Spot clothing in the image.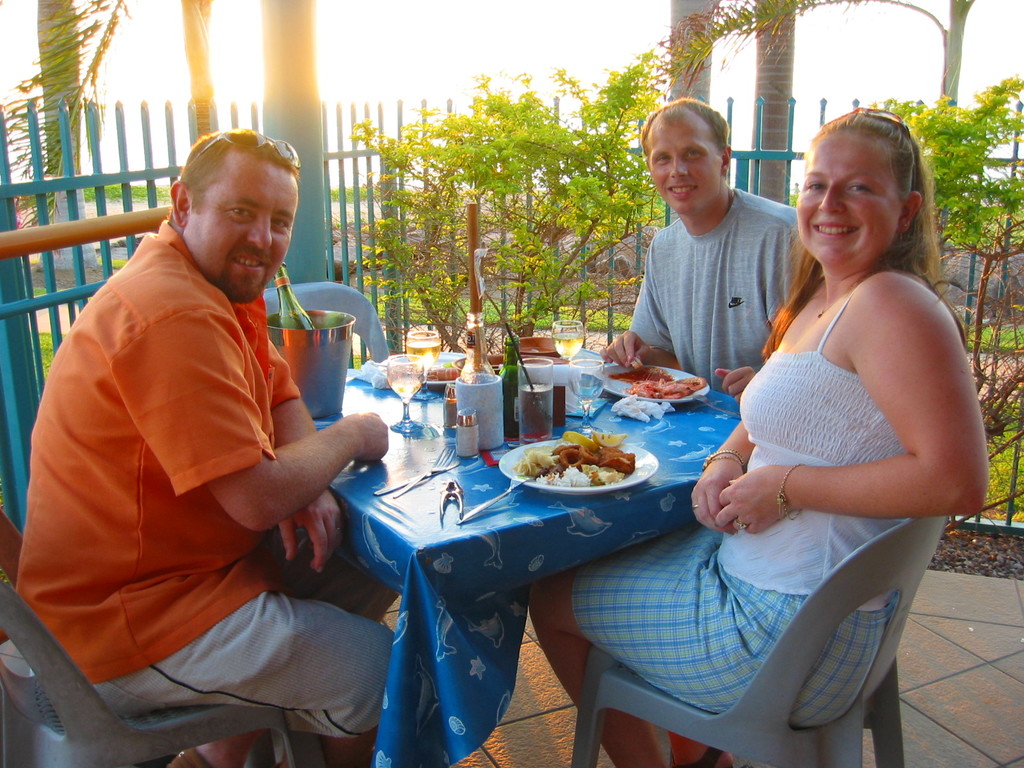
clothing found at (x1=38, y1=212, x2=379, y2=729).
